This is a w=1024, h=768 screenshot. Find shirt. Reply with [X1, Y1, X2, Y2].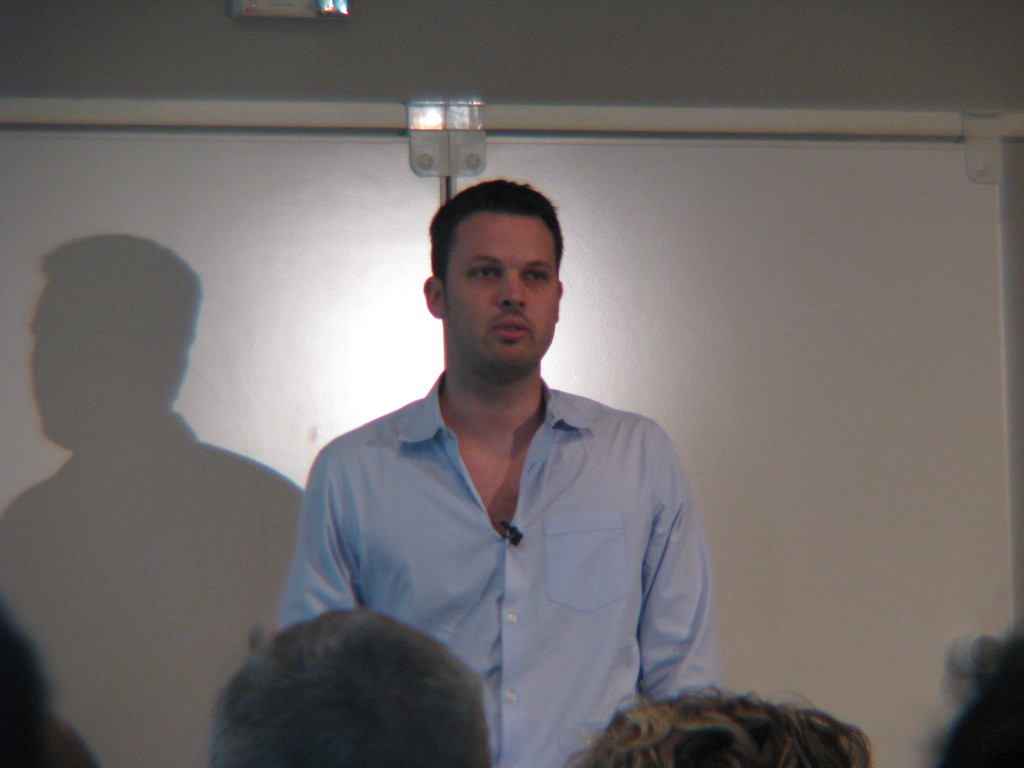
[276, 365, 723, 765].
